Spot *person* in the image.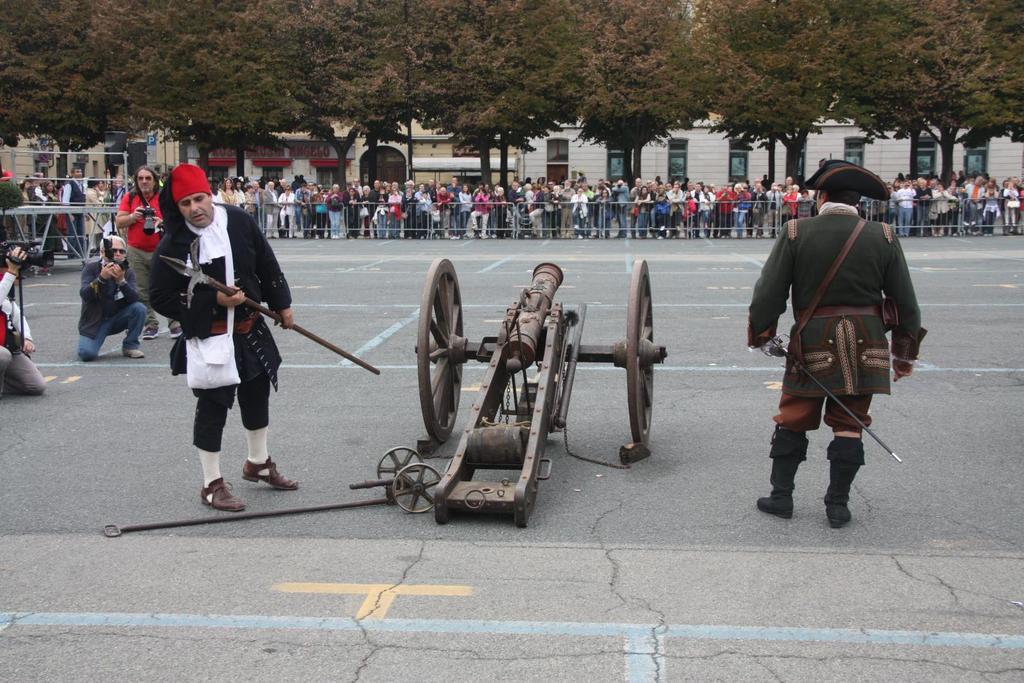
*person* found at bbox=(741, 156, 929, 533).
